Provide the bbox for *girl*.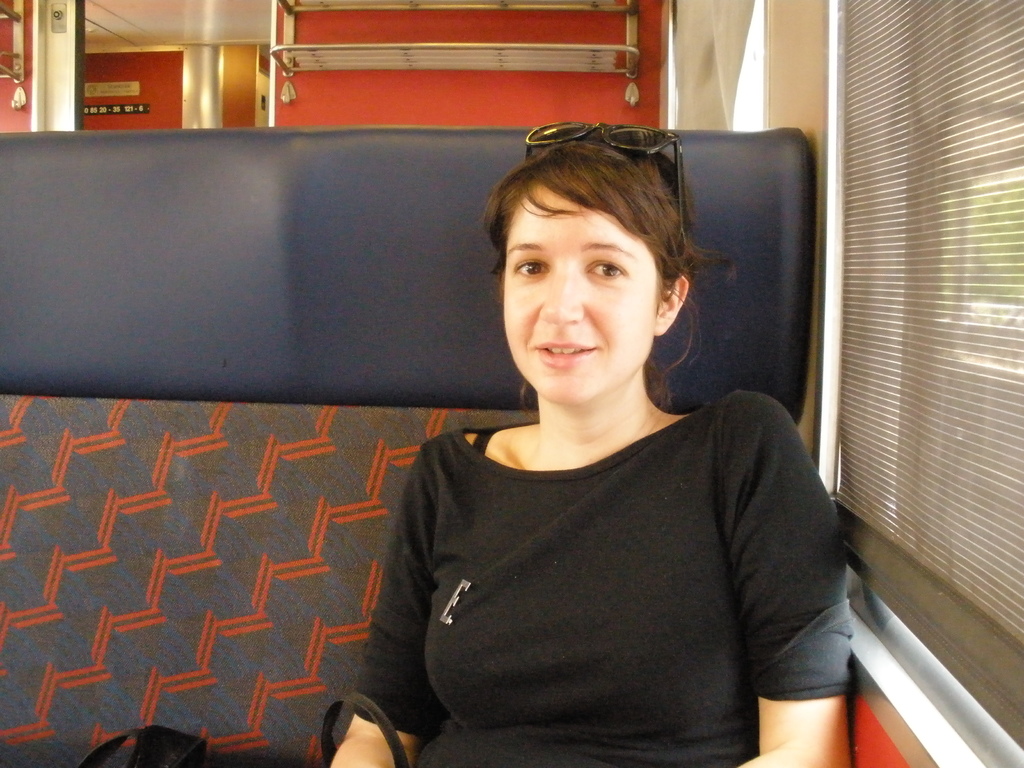
327, 125, 851, 767.
